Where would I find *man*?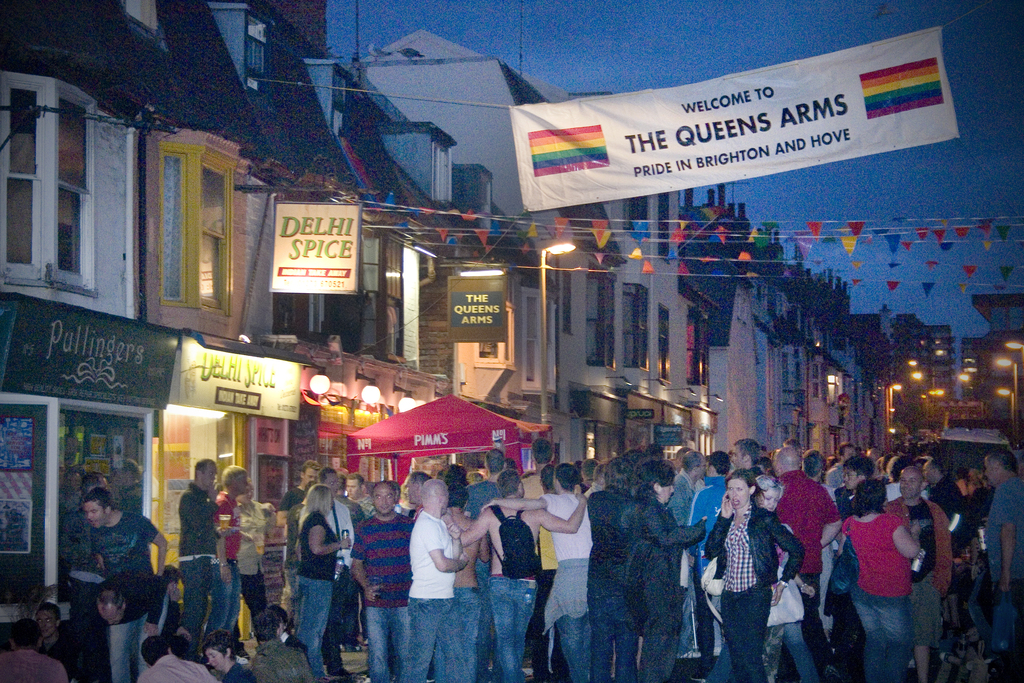
At locate(346, 472, 375, 514).
